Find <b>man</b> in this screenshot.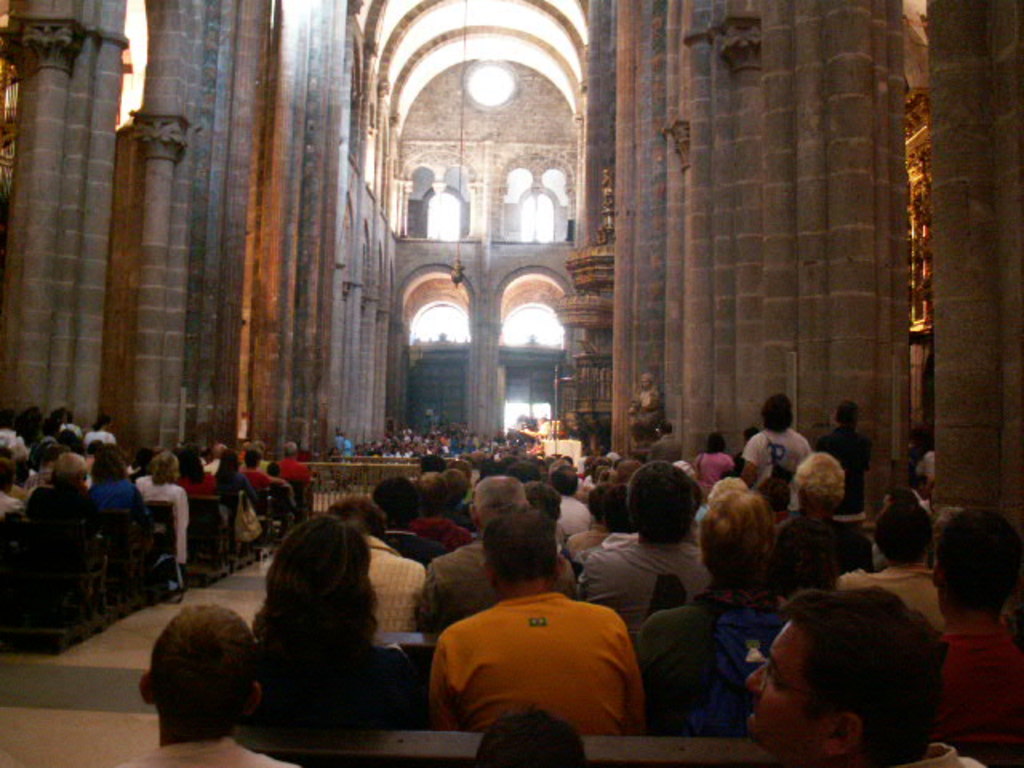
The bounding box for <b>man</b> is (x1=539, y1=418, x2=552, y2=442).
